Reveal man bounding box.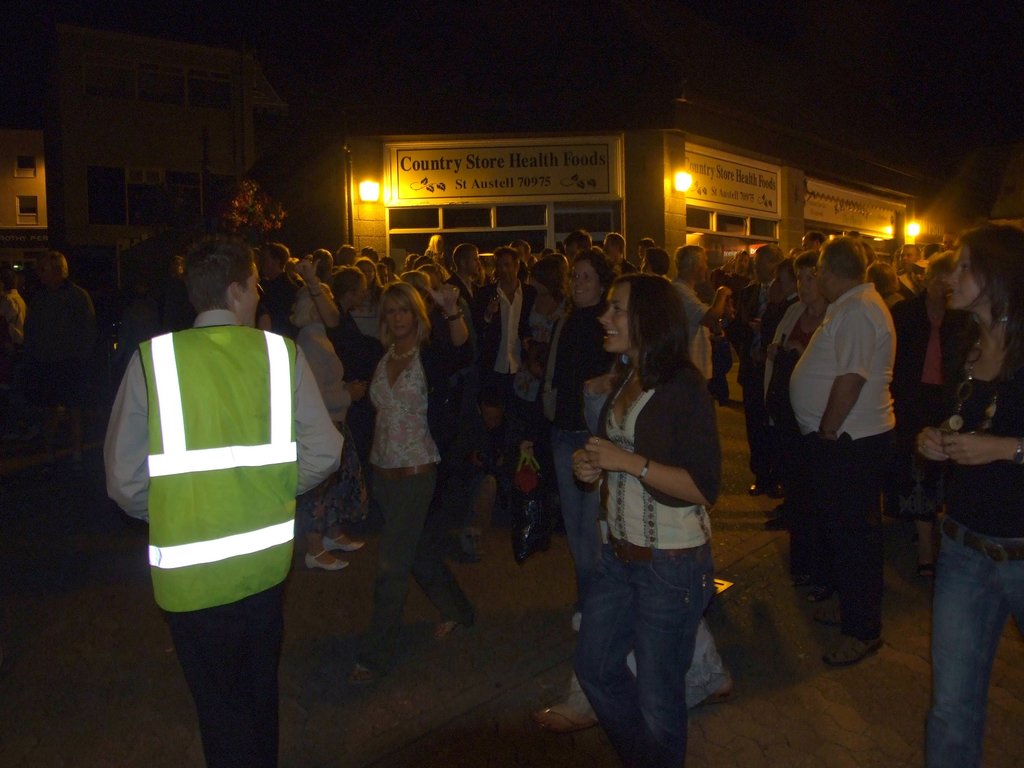
Revealed: x1=562, y1=232, x2=592, y2=267.
